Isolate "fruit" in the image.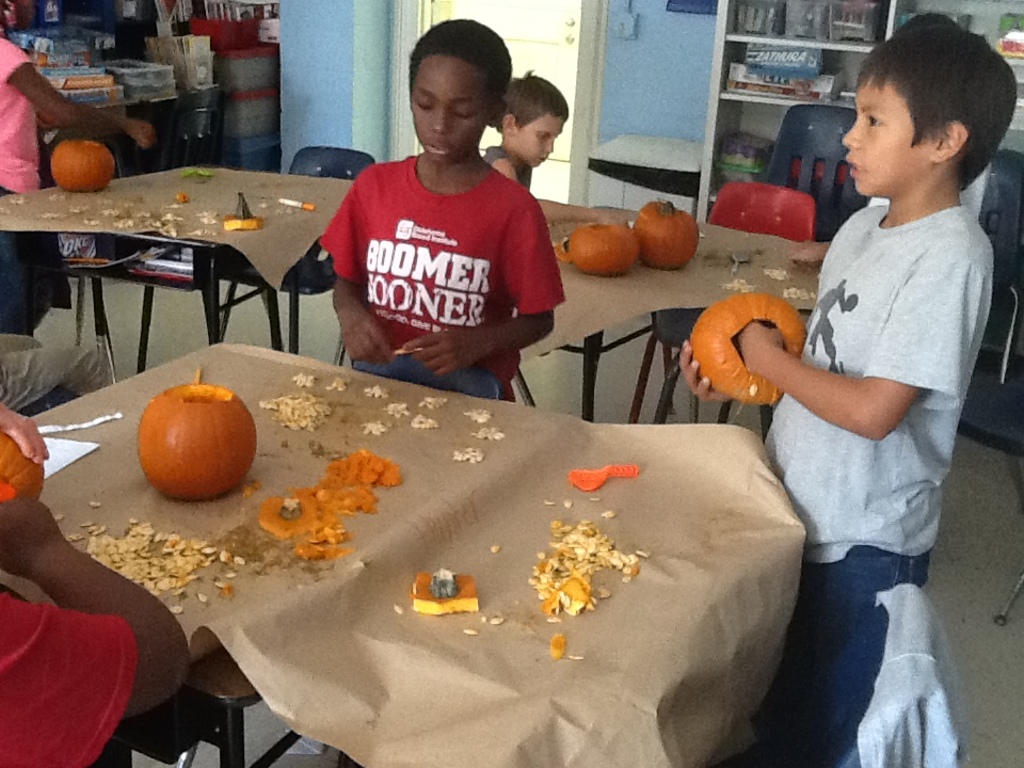
Isolated region: (687,289,809,410).
